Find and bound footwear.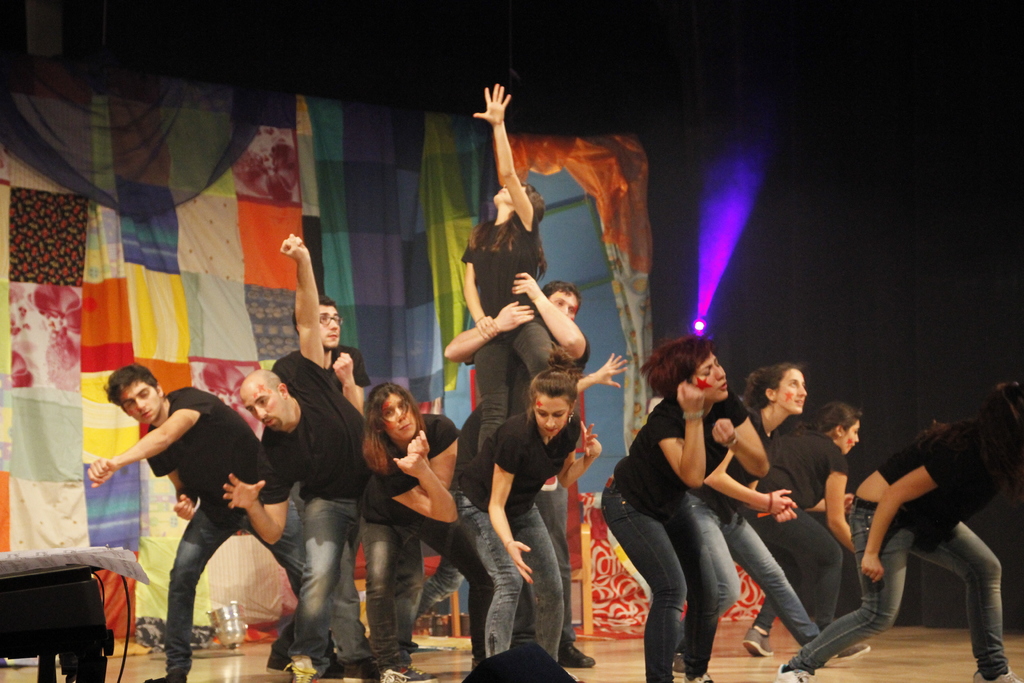
Bound: 376,664,436,682.
